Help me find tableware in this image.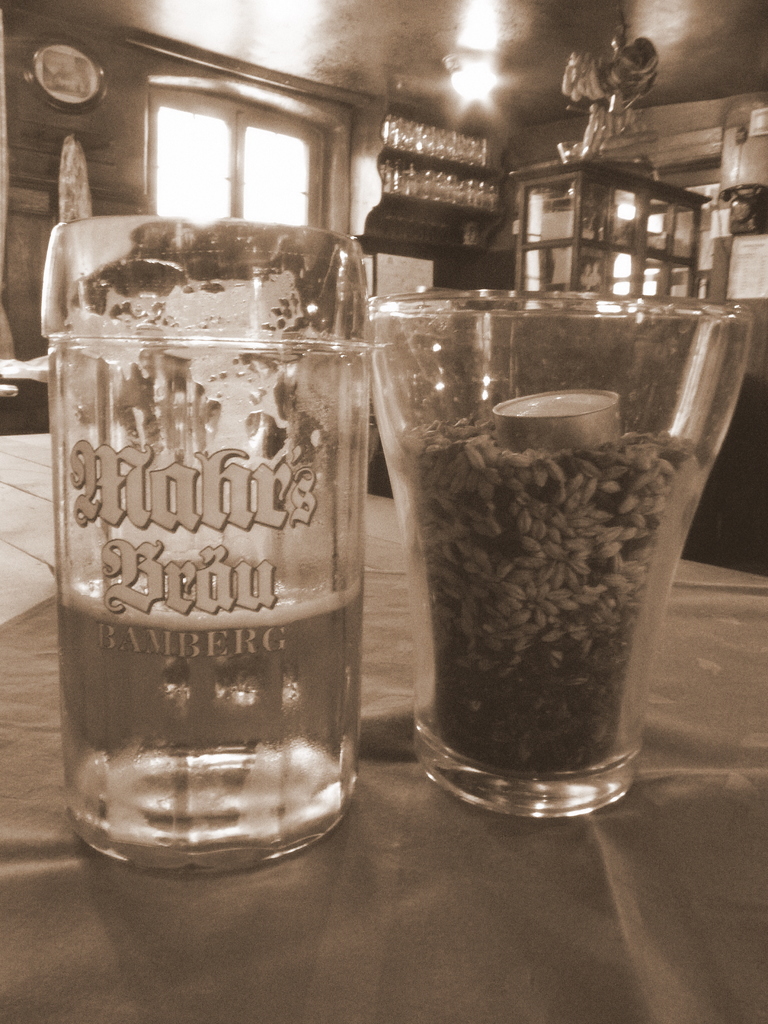
Found it: 51:244:415:856.
